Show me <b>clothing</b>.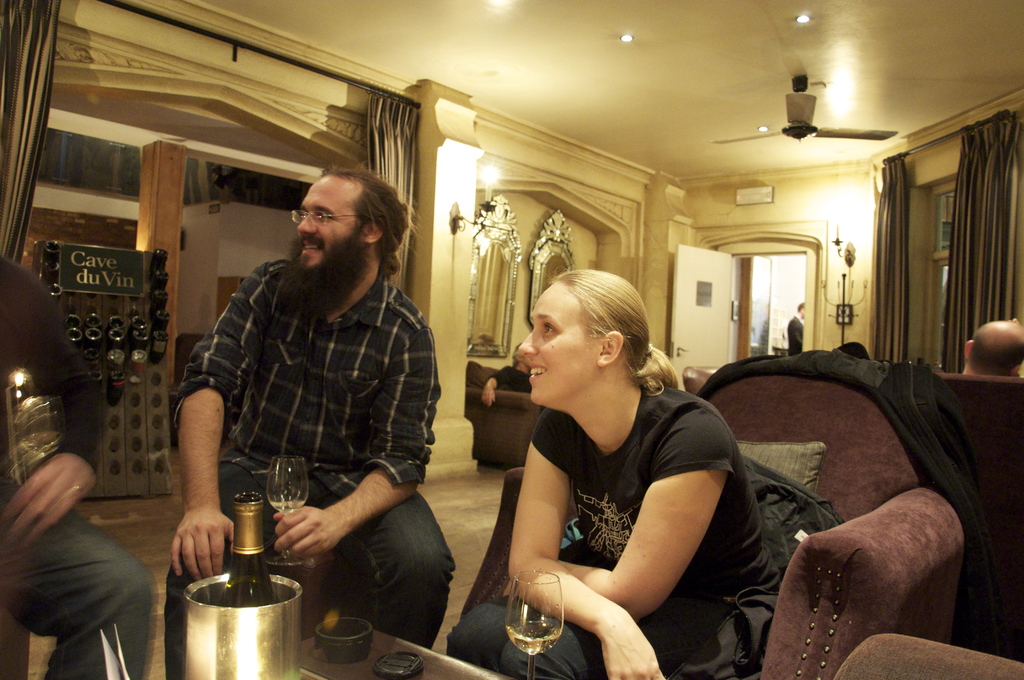
<b>clothing</b> is here: [161,257,458,679].
